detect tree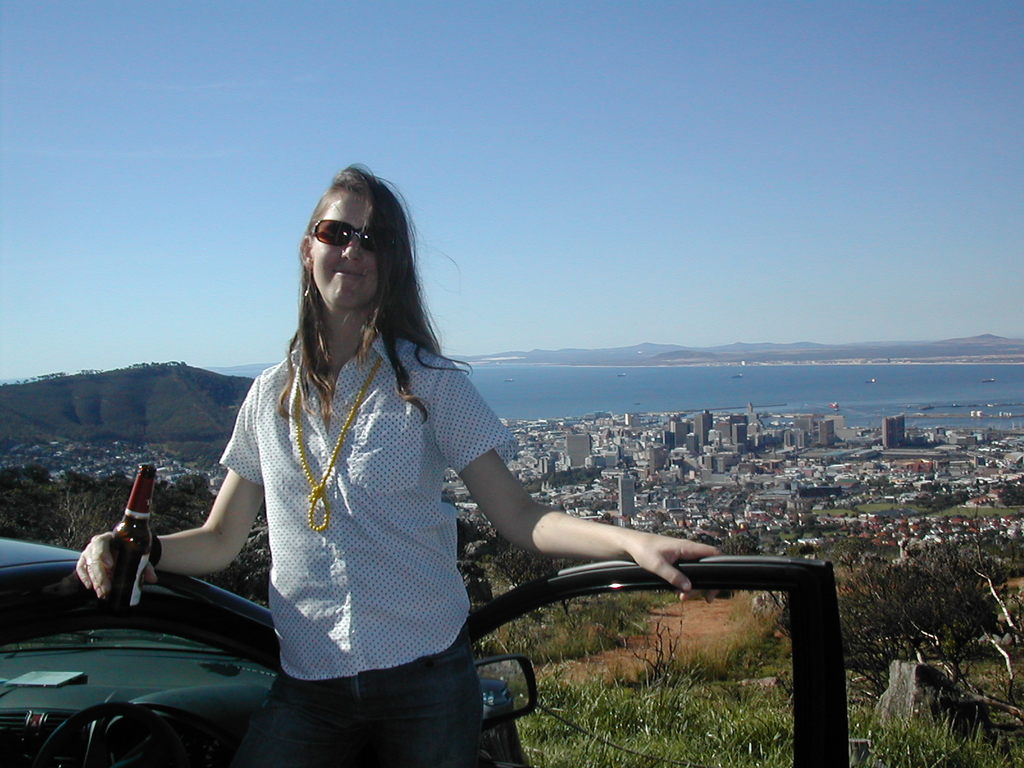
detection(760, 529, 996, 692)
